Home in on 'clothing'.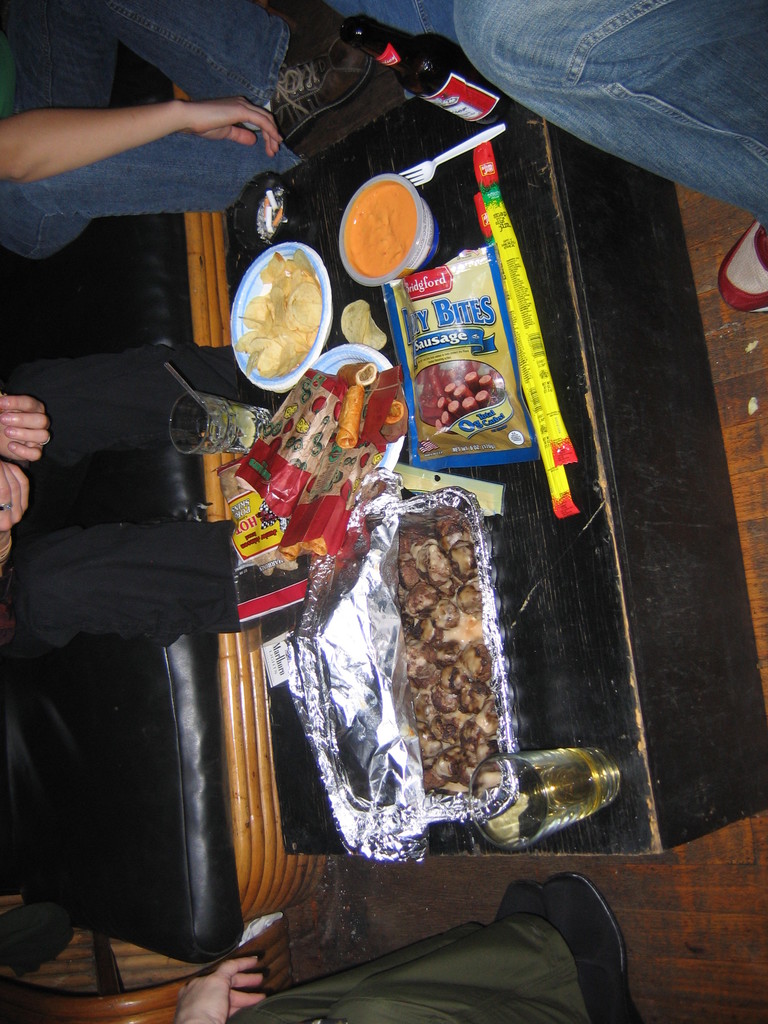
Homed in at (x1=450, y1=0, x2=767, y2=227).
